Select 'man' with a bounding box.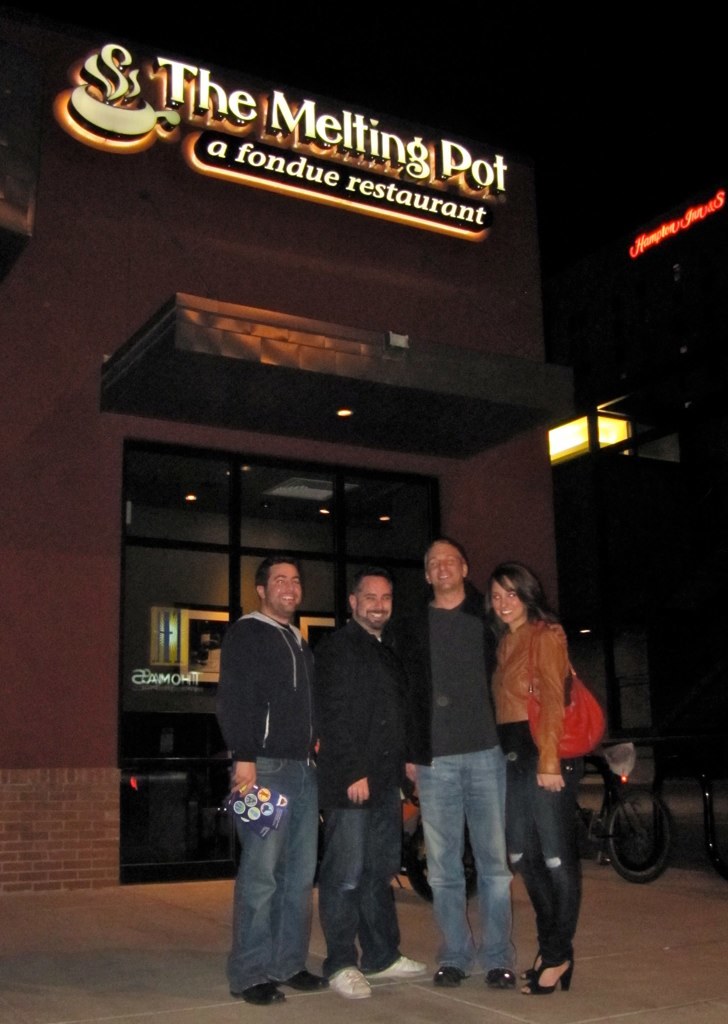
(left=314, top=567, right=433, bottom=998).
